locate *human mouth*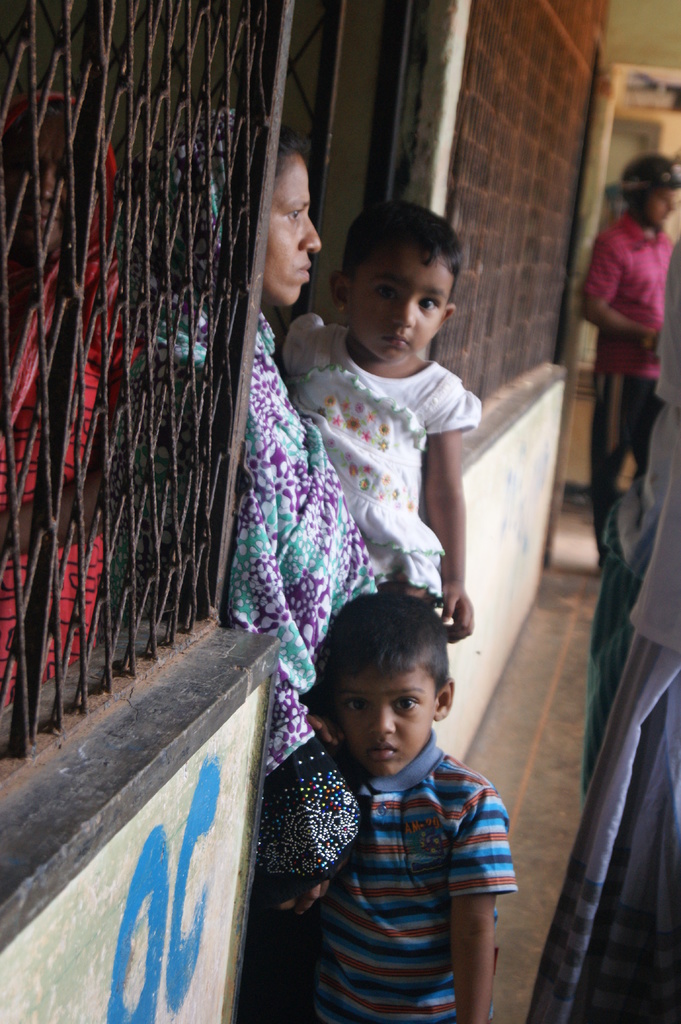
[298,262,311,286]
